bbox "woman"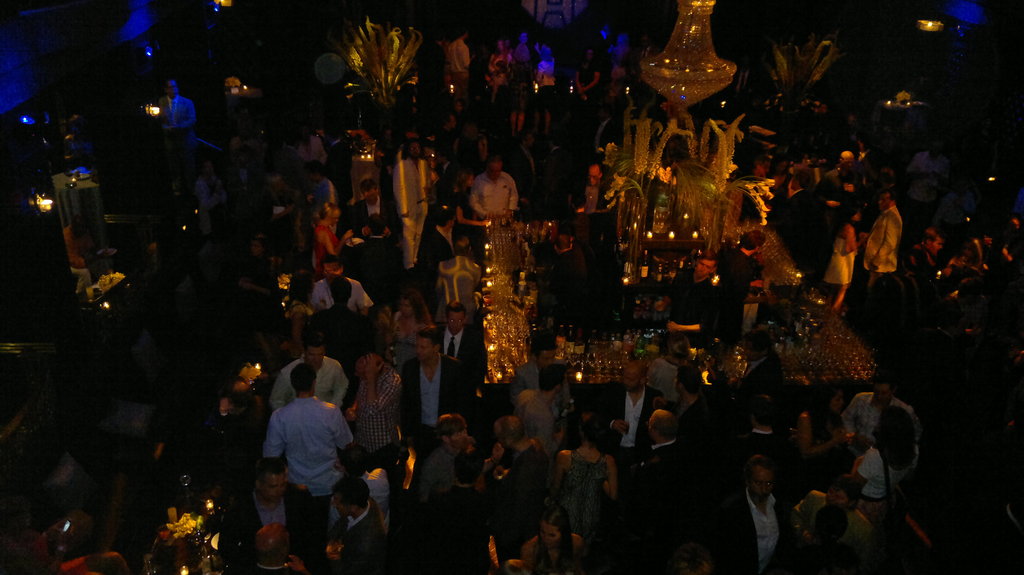
542/415/618/539
